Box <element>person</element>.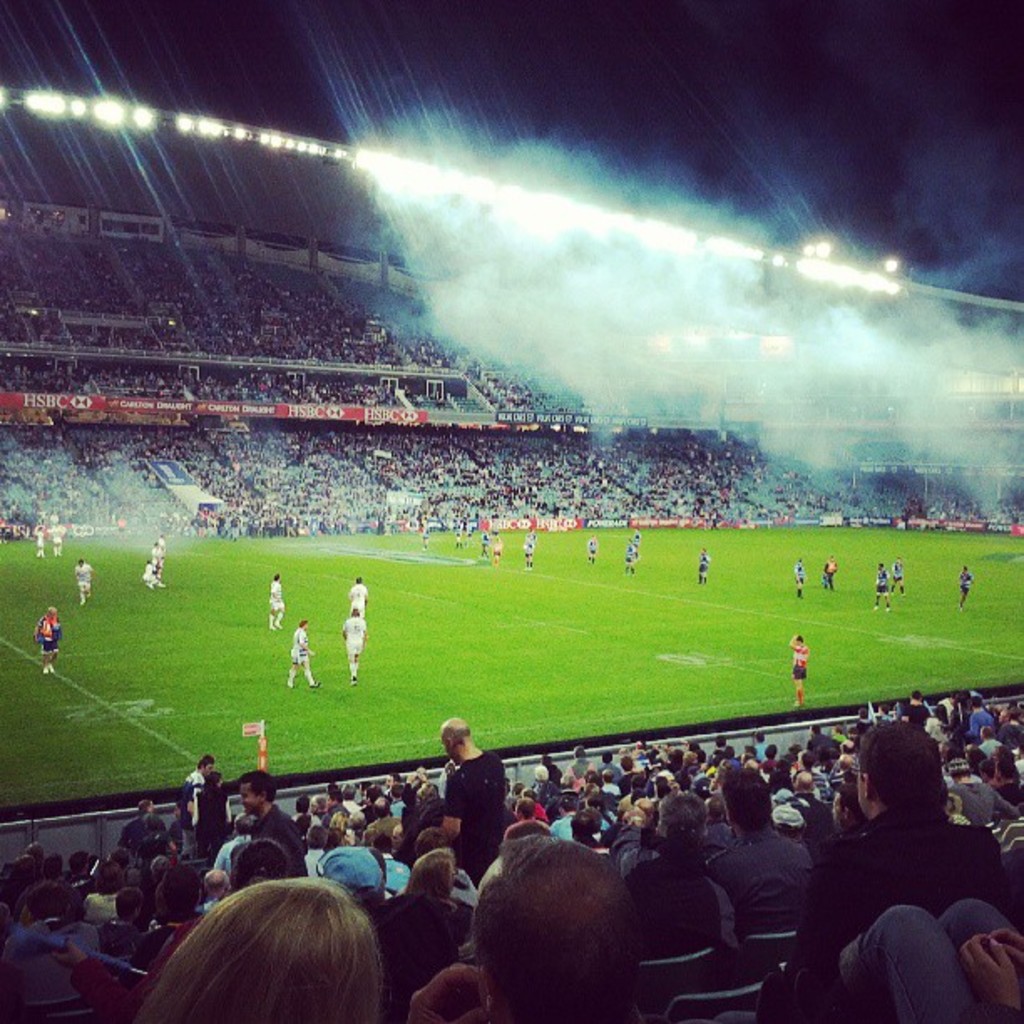
(left=791, top=636, right=817, bottom=708).
